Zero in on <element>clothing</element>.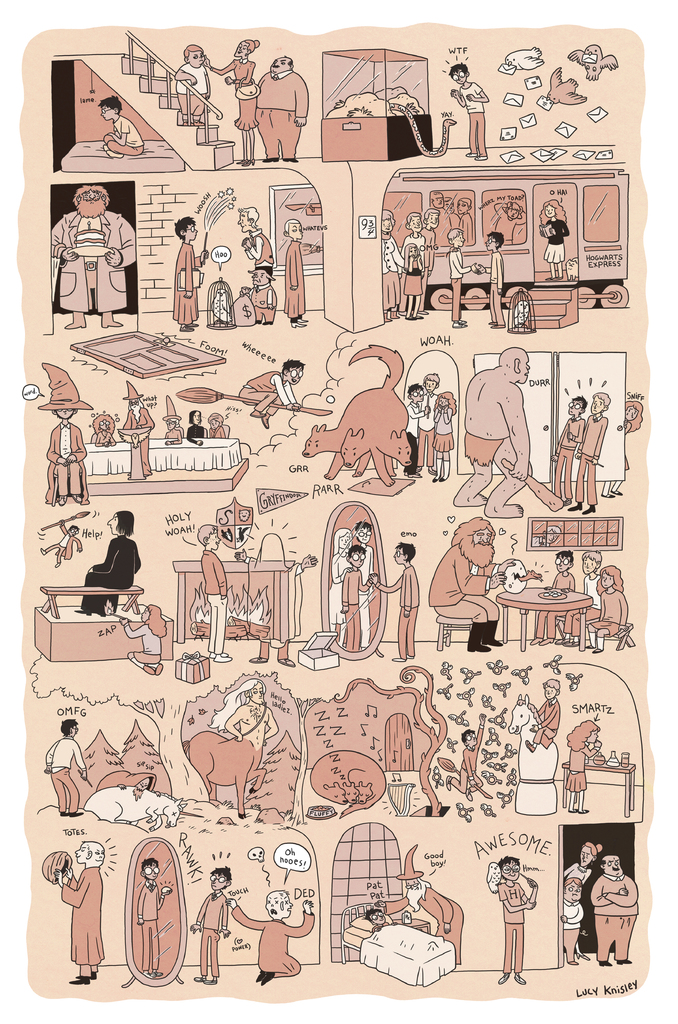
Zeroed in: 178:57:213:118.
